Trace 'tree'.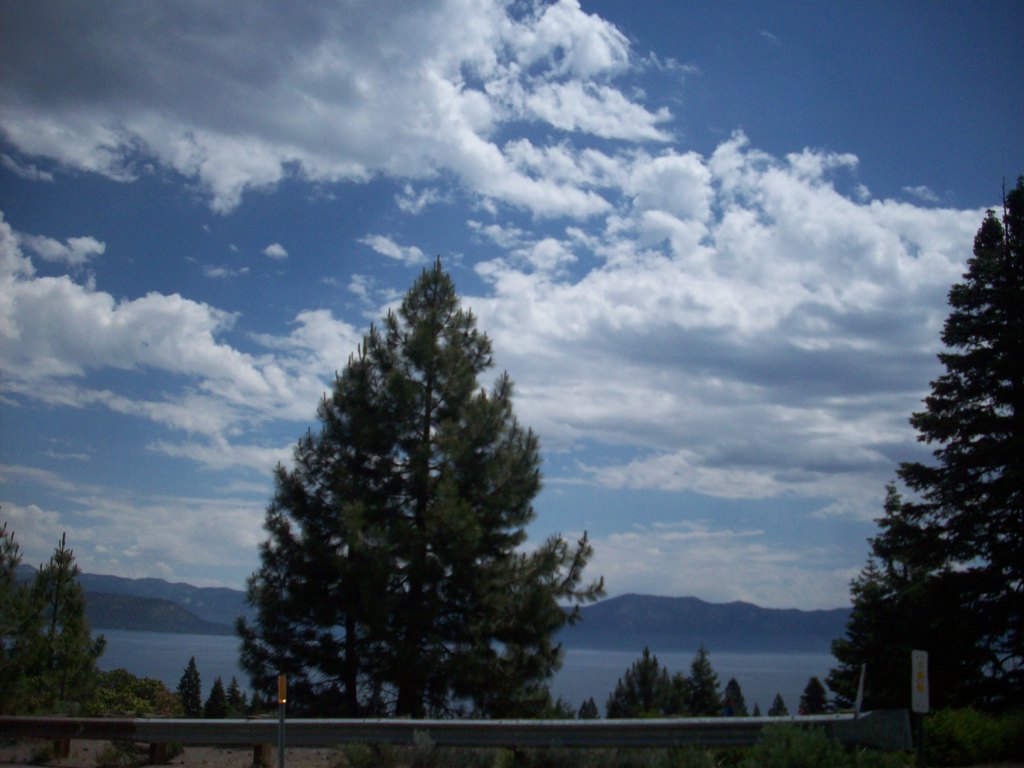
Traced to 170/653/204/717.
